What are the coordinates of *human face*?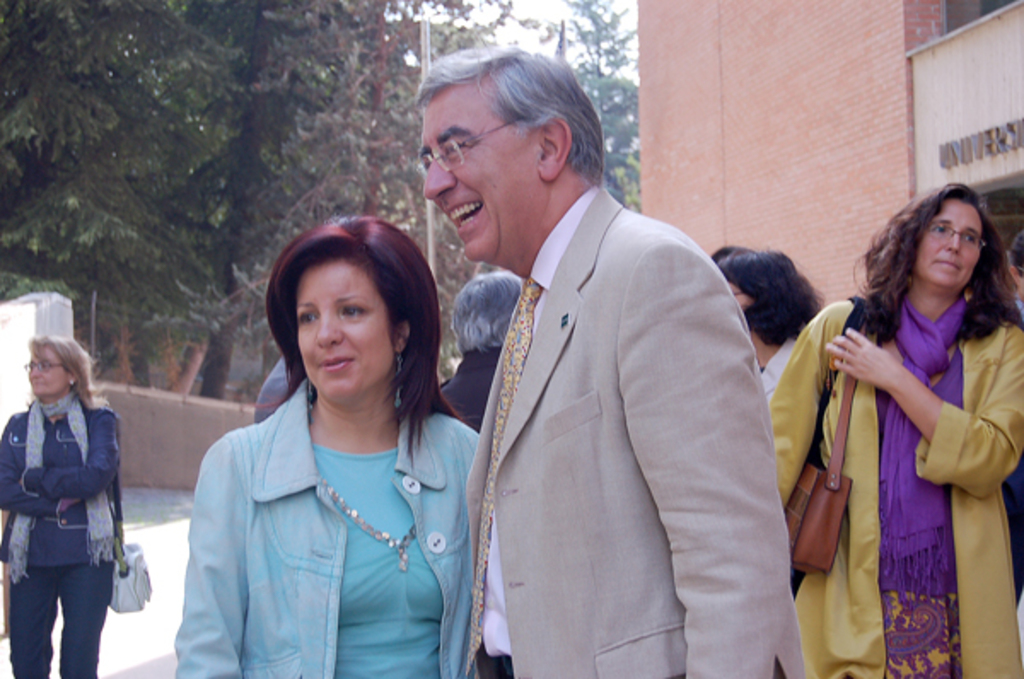
x1=920 y1=196 x2=986 y2=293.
